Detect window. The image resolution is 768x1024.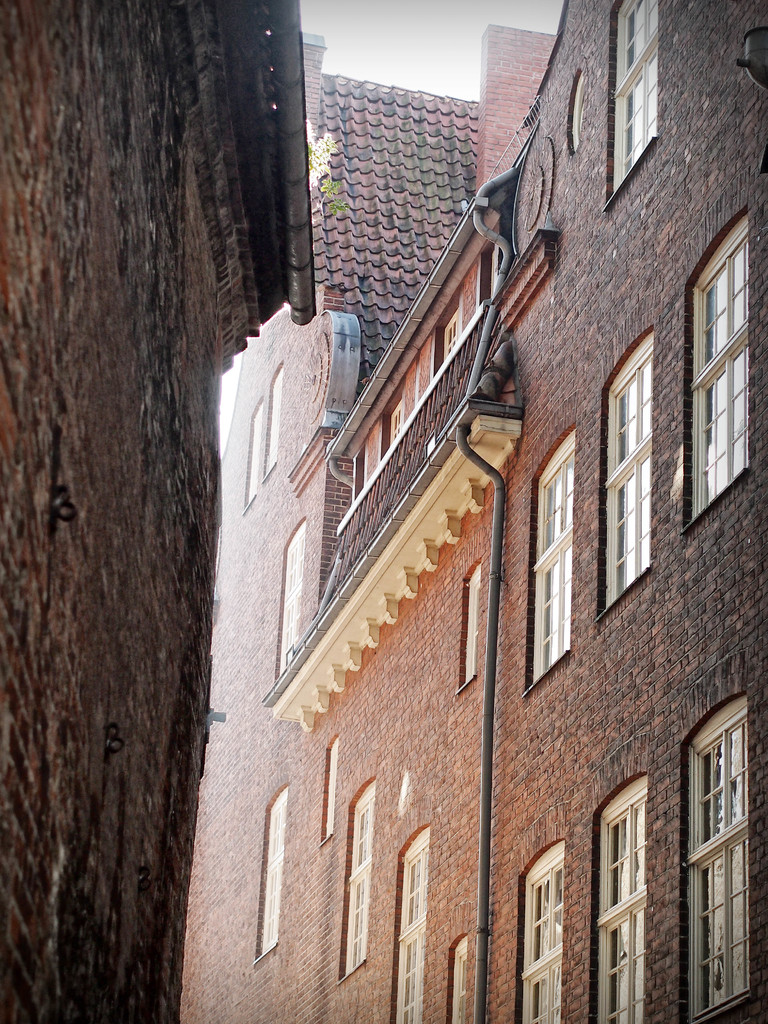
<box>450,931,472,1023</box>.
